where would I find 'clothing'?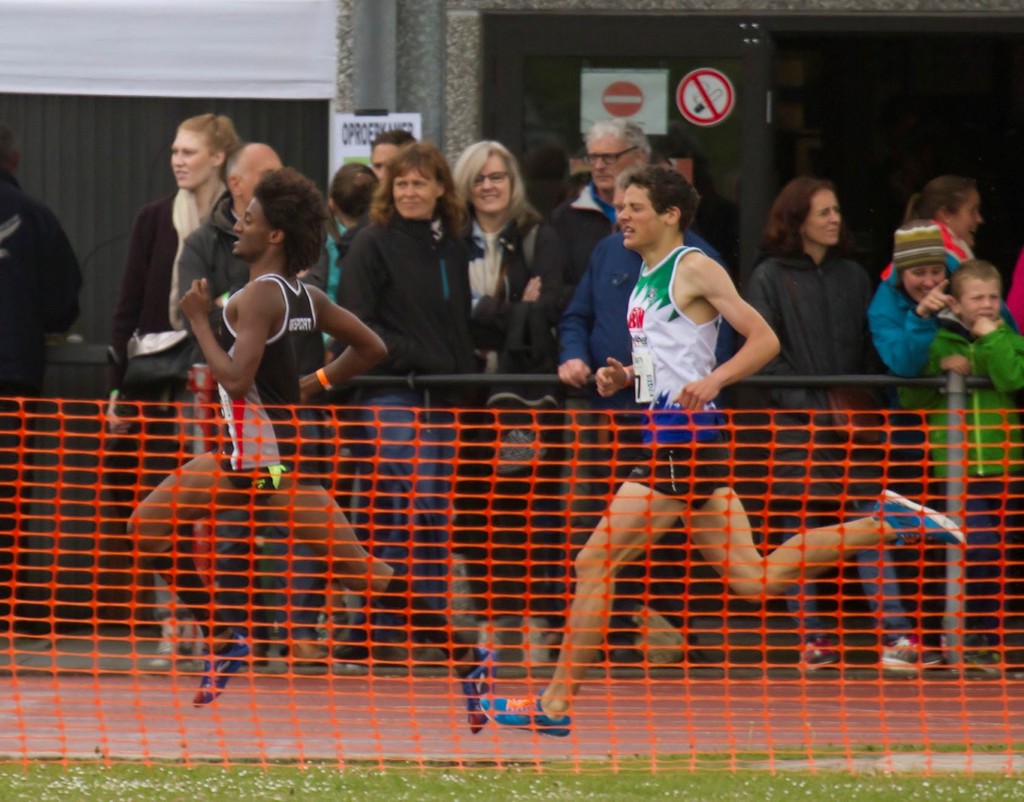
At 202, 282, 305, 477.
